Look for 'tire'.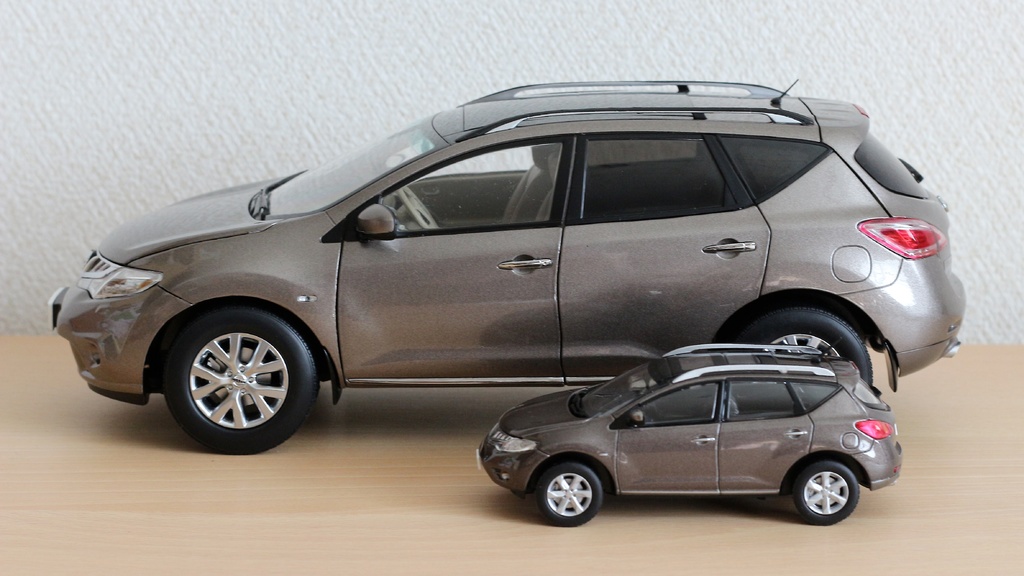
Found: 163, 305, 318, 457.
